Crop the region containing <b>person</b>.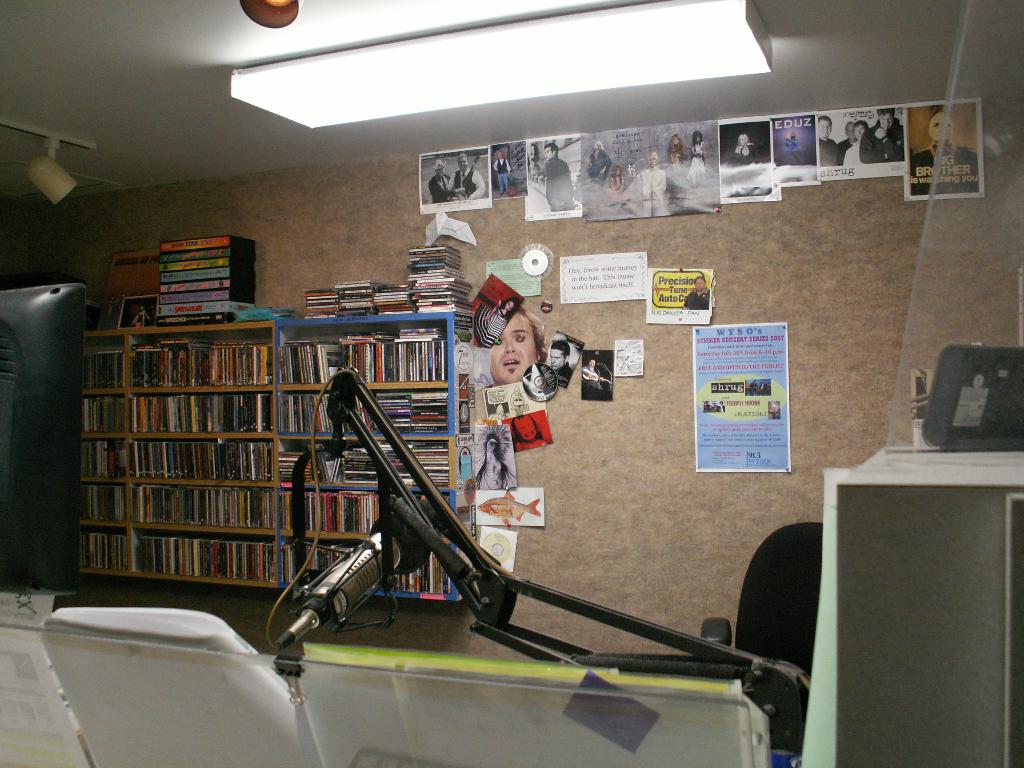
Crop region: select_region(446, 152, 484, 200).
